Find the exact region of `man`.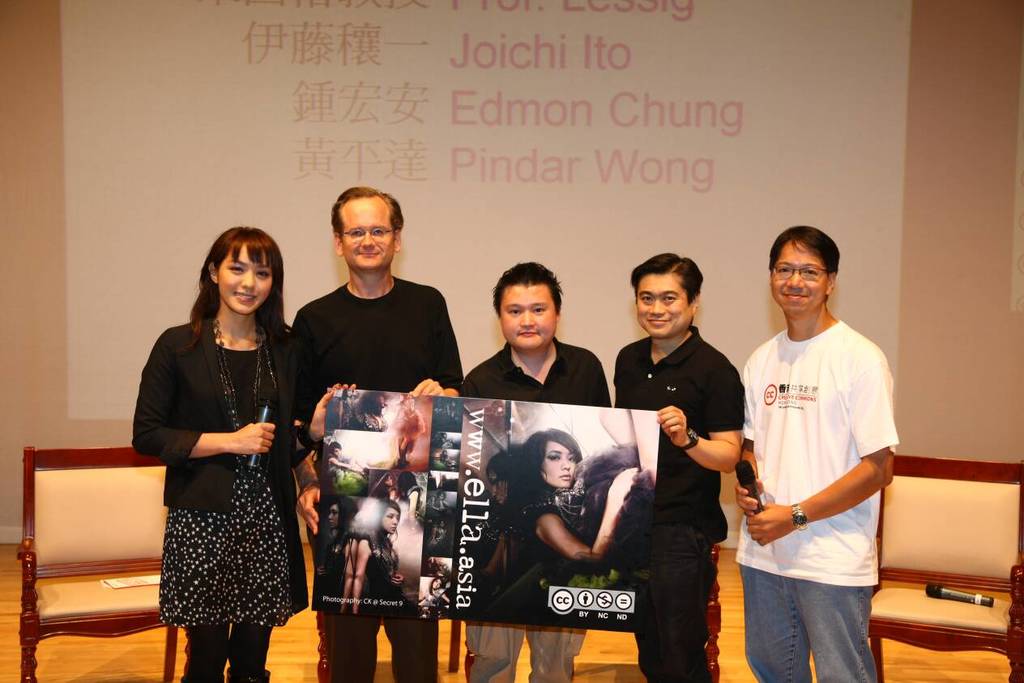
Exact region: (left=607, top=250, right=745, bottom=682).
